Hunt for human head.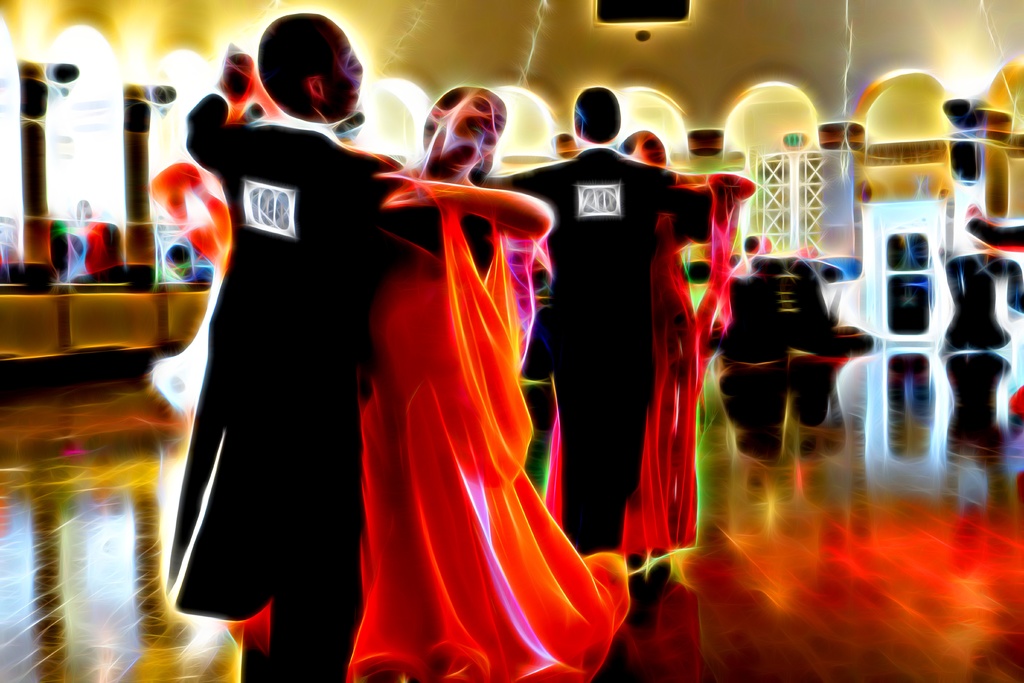
Hunted down at select_region(424, 83, 507, 176).
